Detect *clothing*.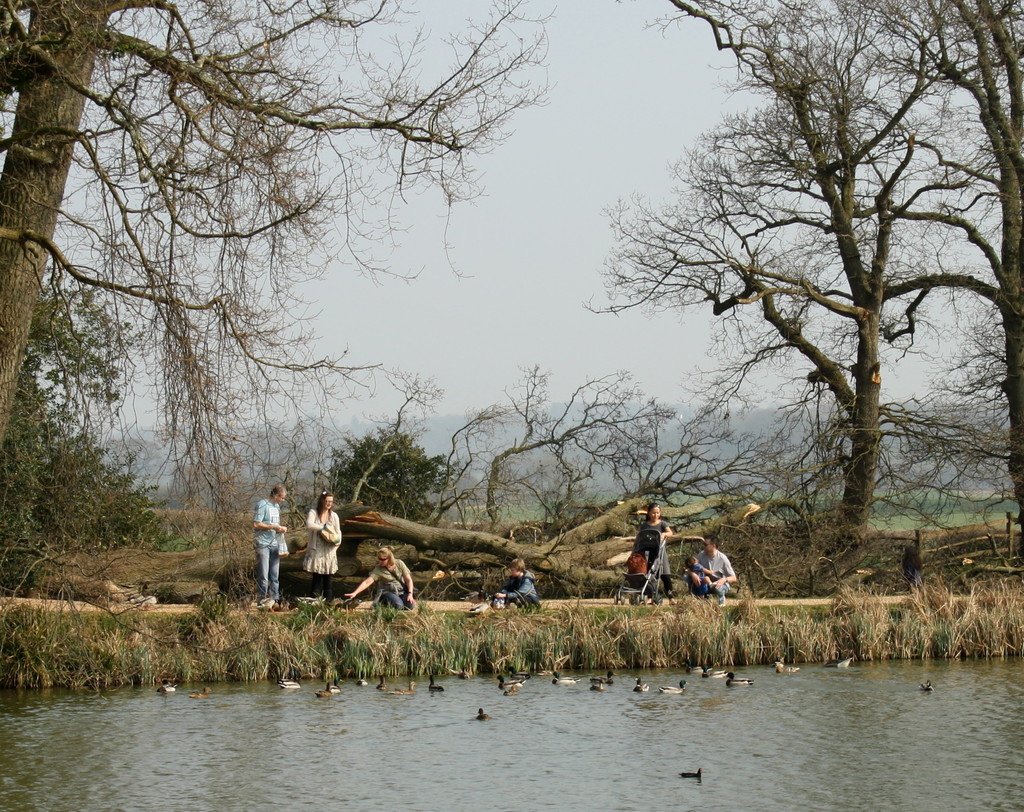
Detected at 307:507:341:599.
